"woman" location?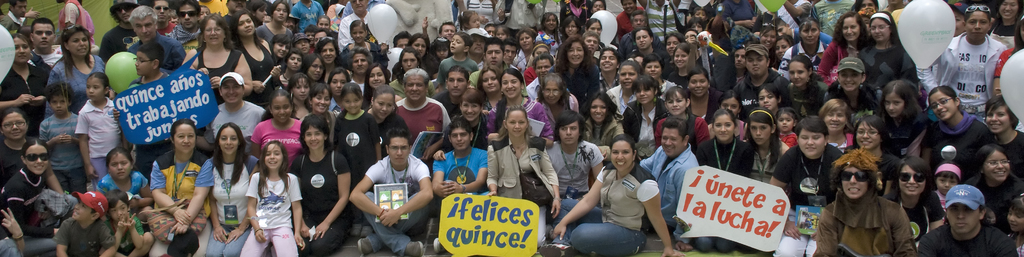
290/75/314/119
